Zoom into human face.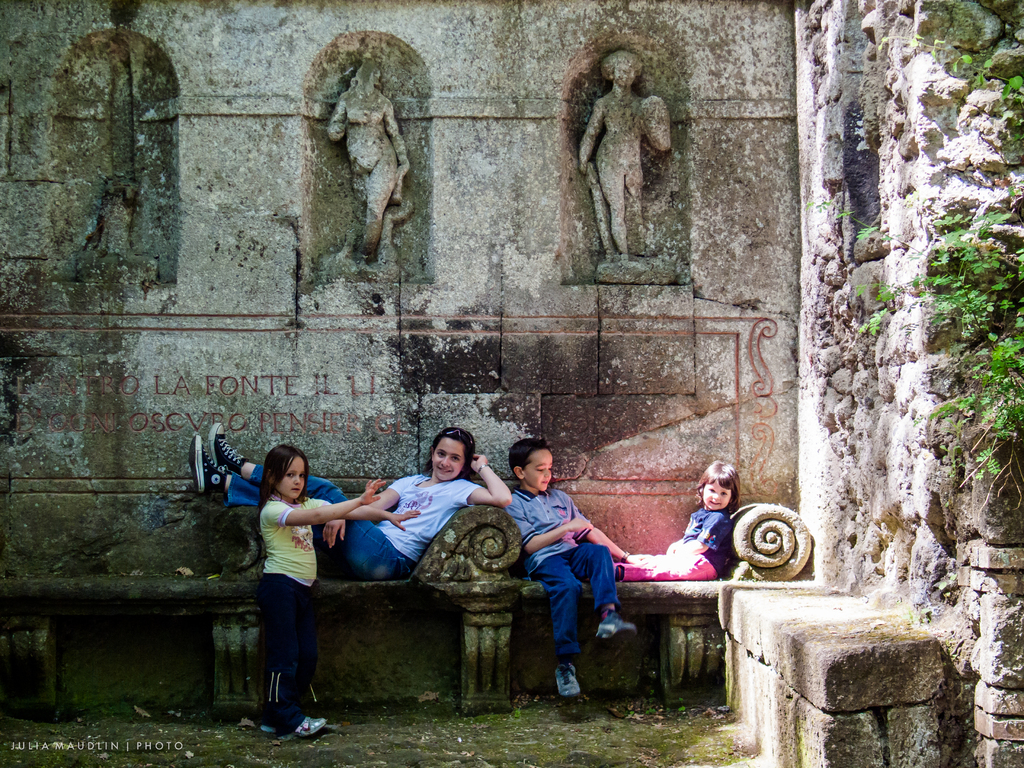
Zoom target: [612, 61, 636, 86].
